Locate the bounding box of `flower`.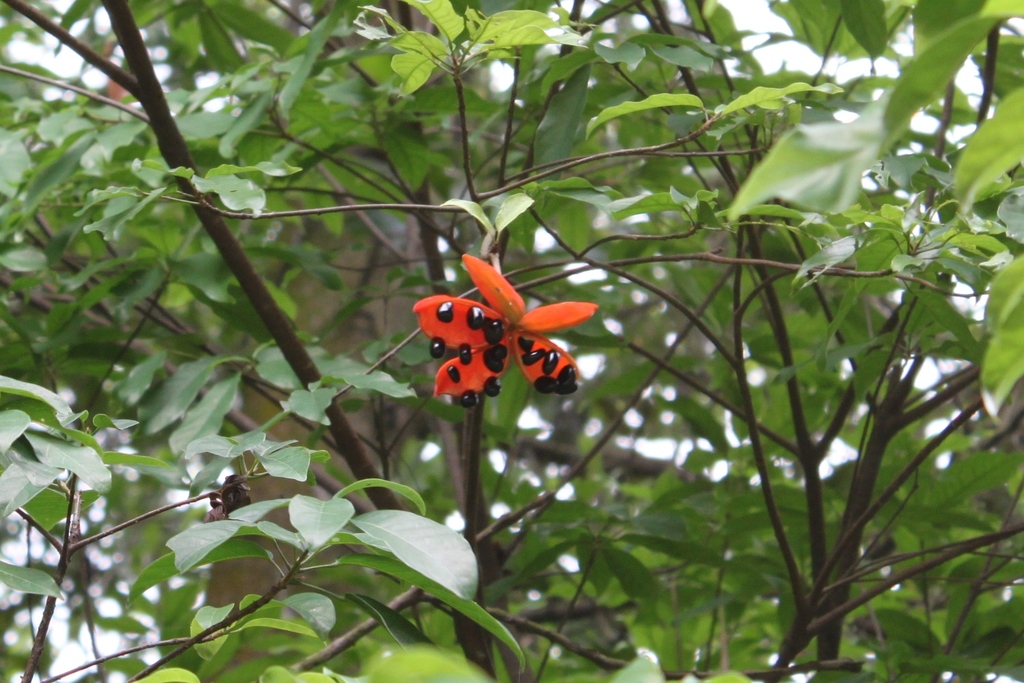
Bounding box: [411, 250, 586, 406].
